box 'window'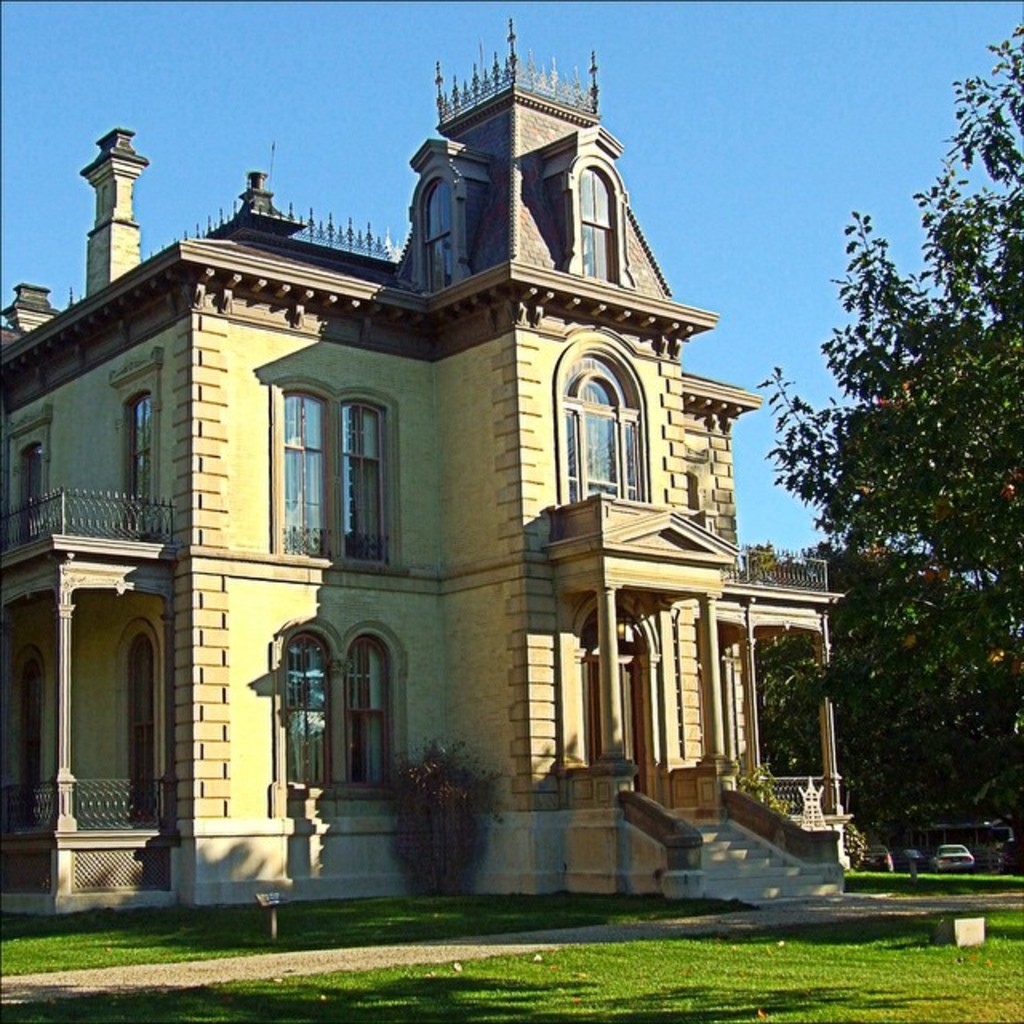
336/619/406/810
